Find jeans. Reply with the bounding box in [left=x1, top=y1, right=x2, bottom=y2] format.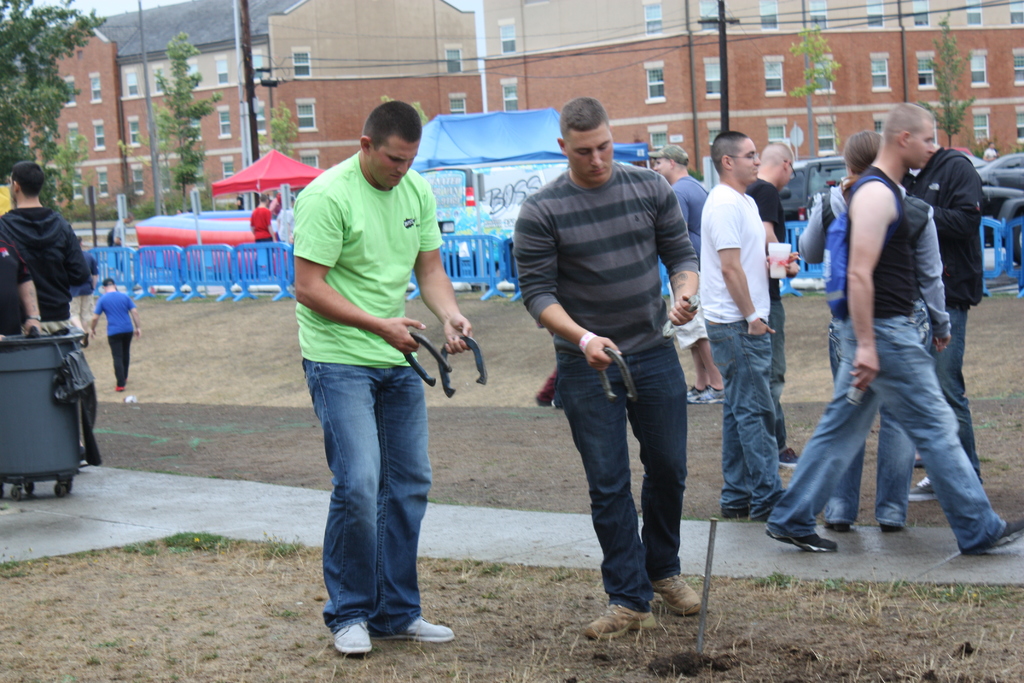
[left=559, top=334, right=687, bottom=613].
